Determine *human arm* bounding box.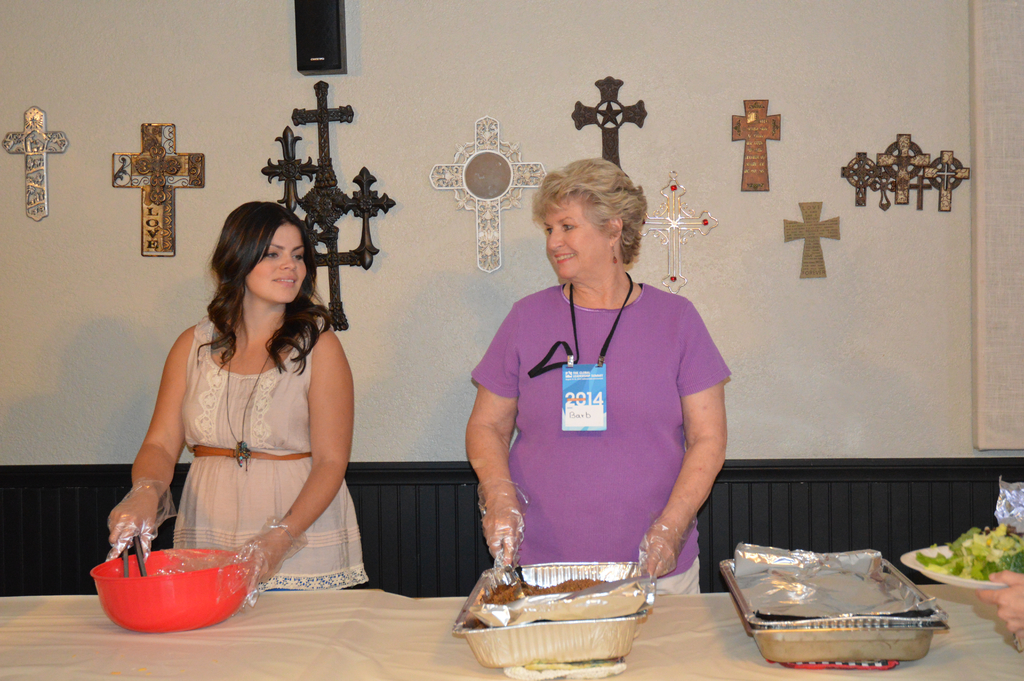
Determined: [left=457, top=296, right=541, bottom=594].
